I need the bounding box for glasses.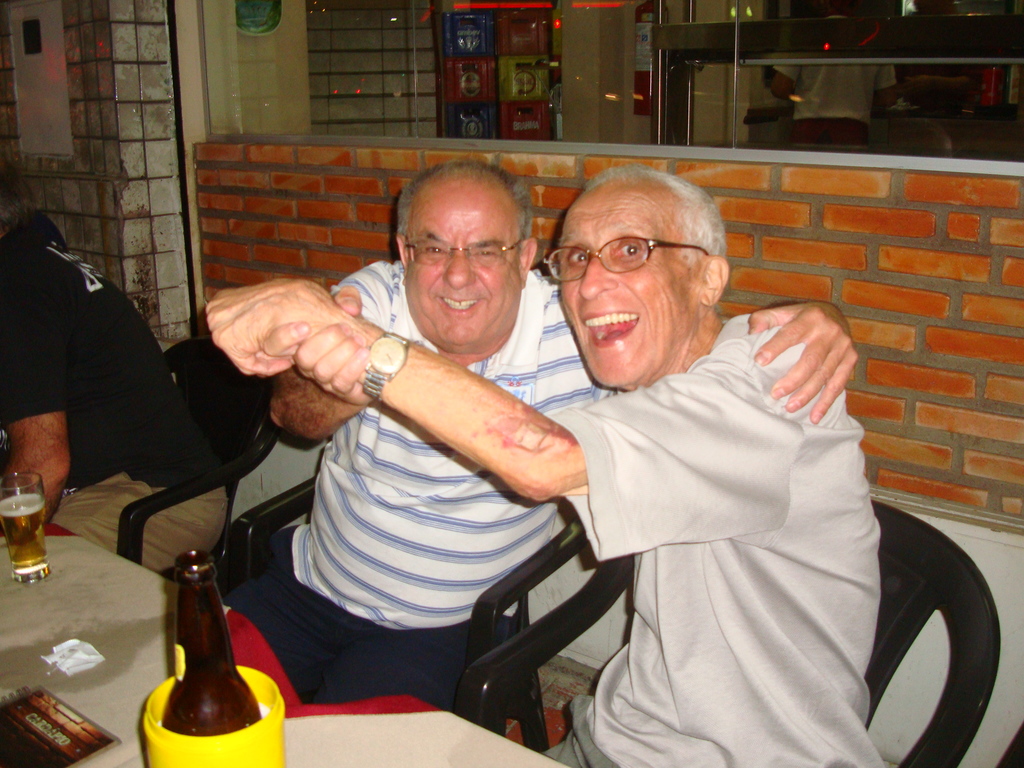
Here it is: 402/243/523/270.
